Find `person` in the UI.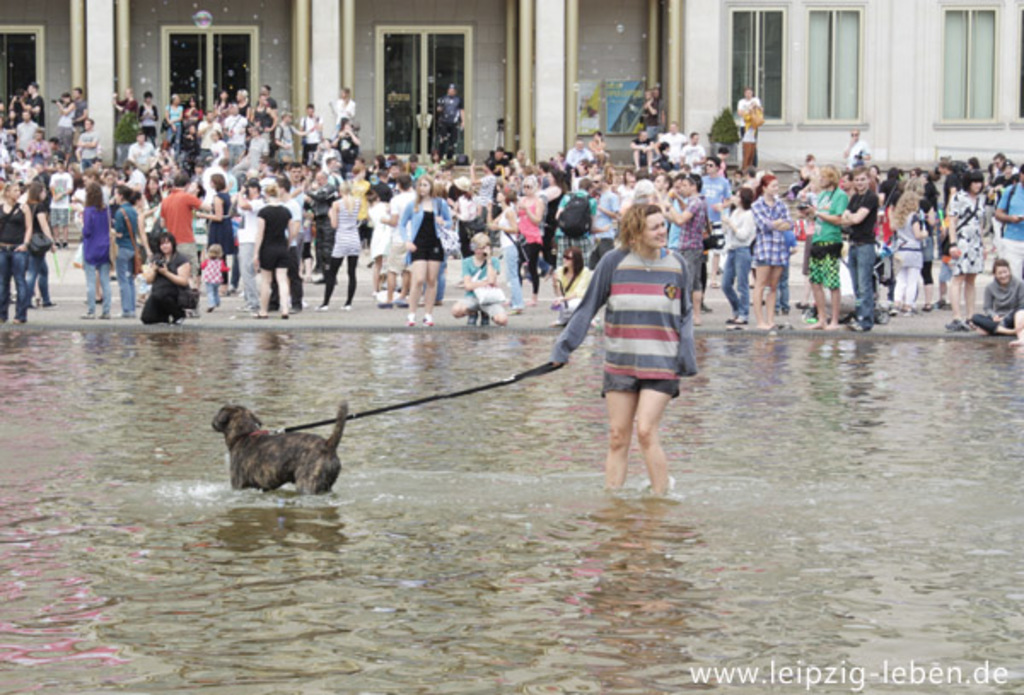
UI element at locate(381, 164, 416, 299).
